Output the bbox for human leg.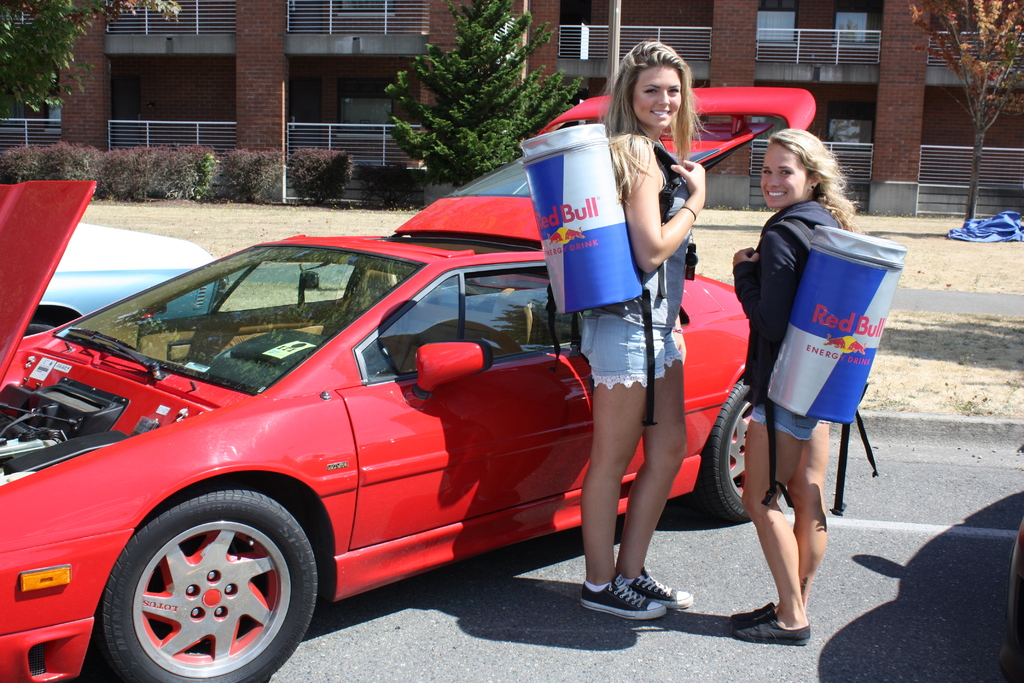
(x1=721, y1=429, x2=833, y2=635).
